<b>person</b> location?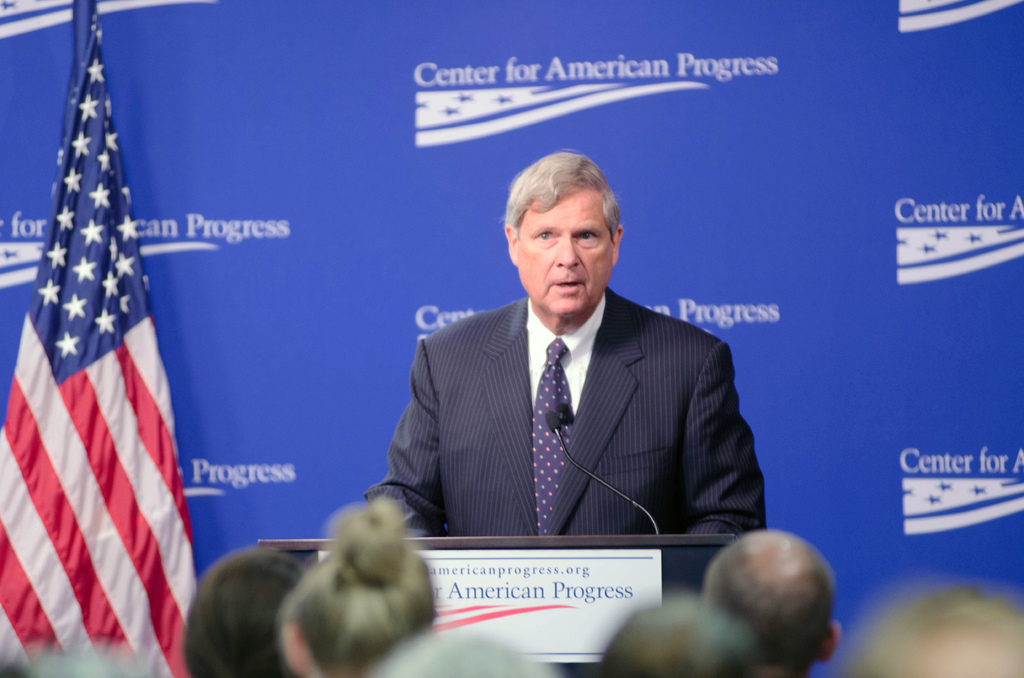
locate(615, 604, 759, 668)
